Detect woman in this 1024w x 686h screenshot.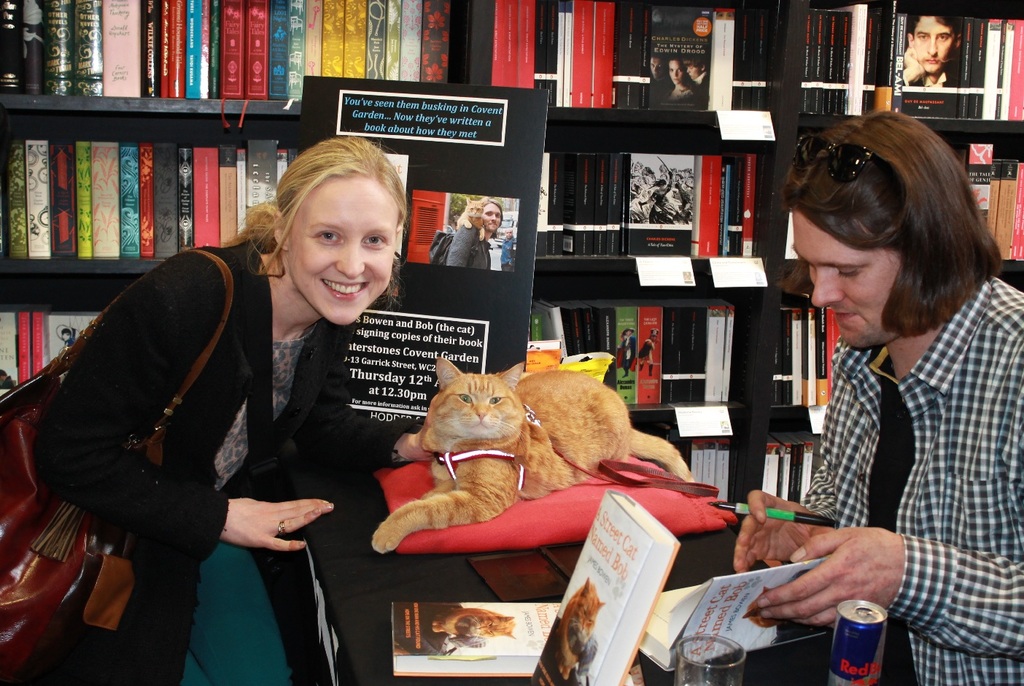
Detection: bbox=(35, 128, 454, 685).
